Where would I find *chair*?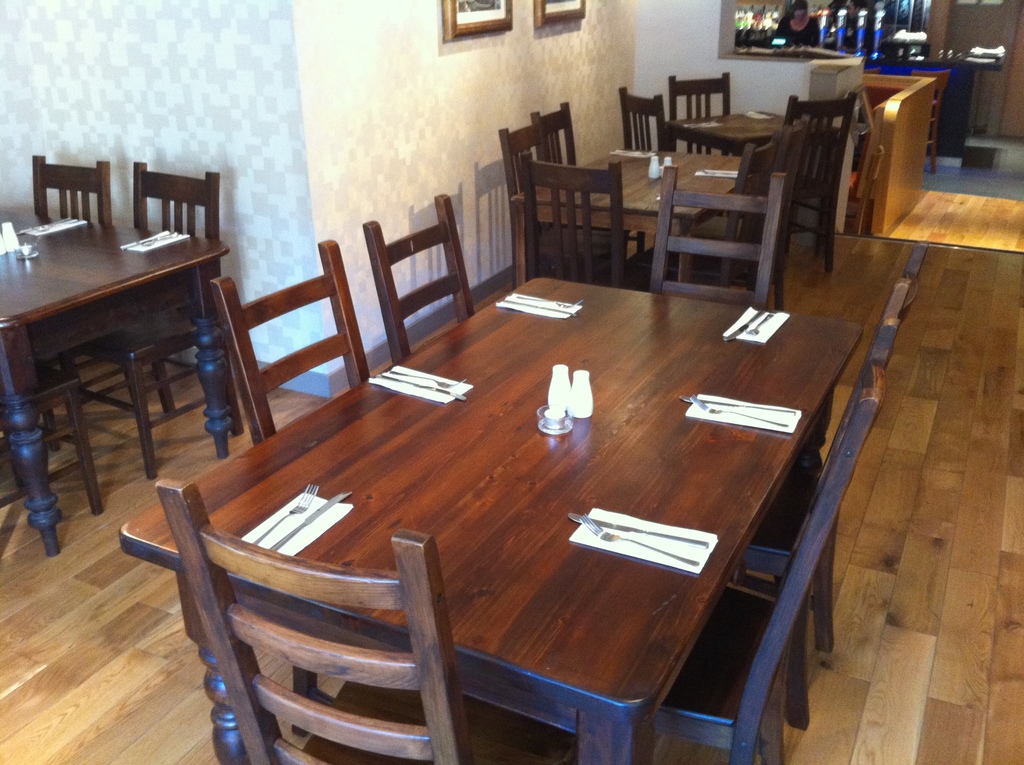
At 760, 92, 856, 271.
